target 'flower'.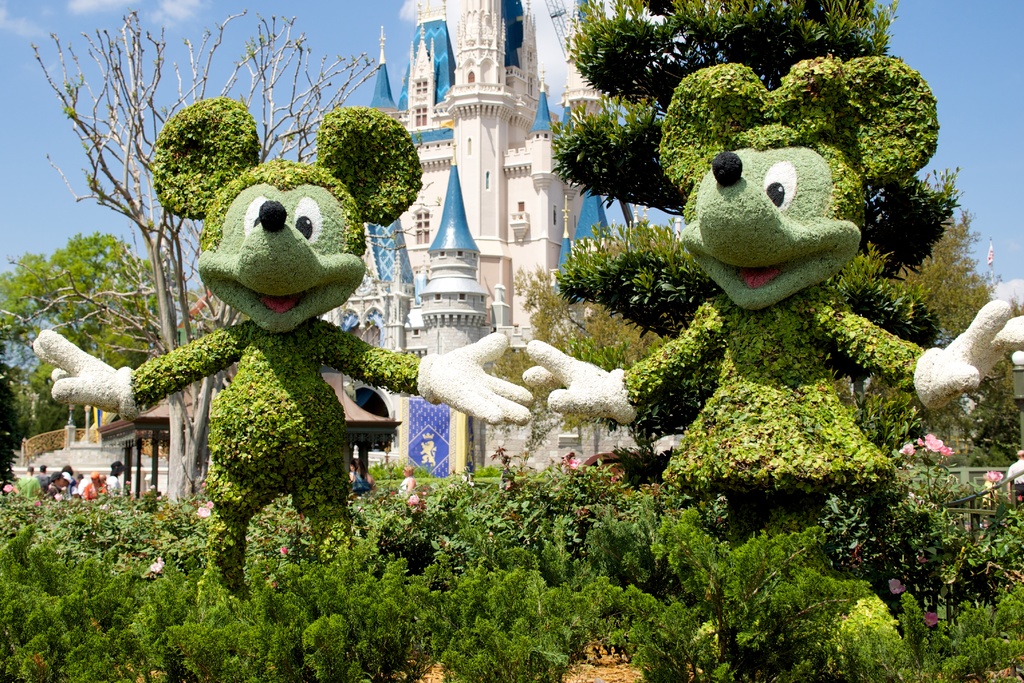
Target region: <region>559, 456, 576, 473</region>.
